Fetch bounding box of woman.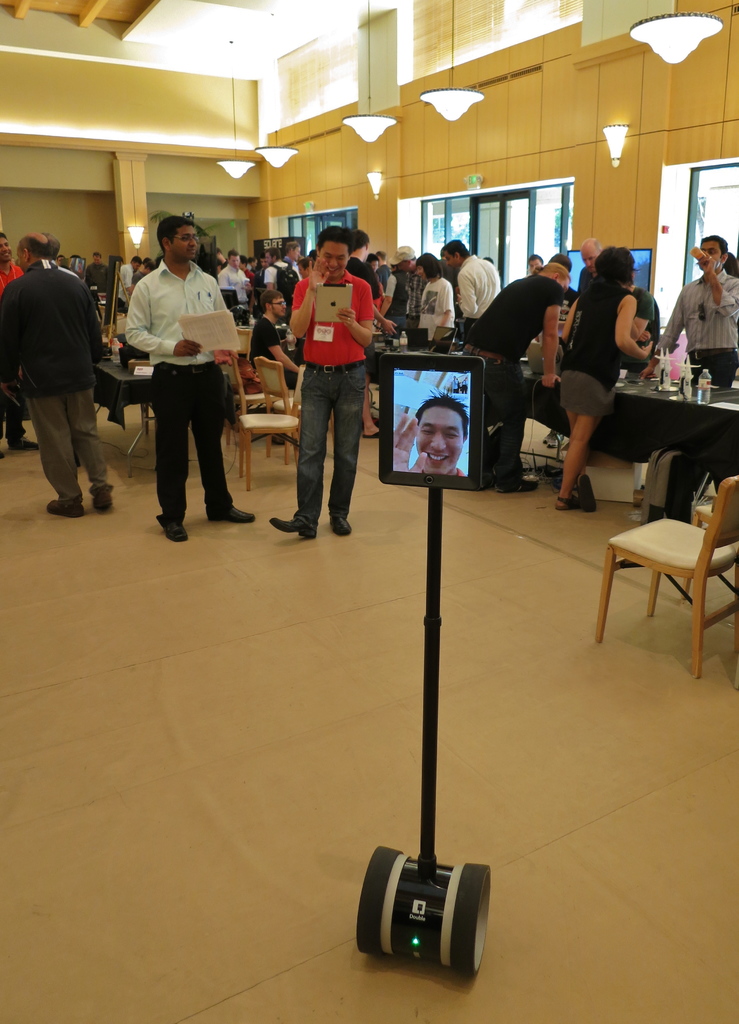
Bbox: {"left": 411, "top": 250, "right": 461, "bottom": 353}.
